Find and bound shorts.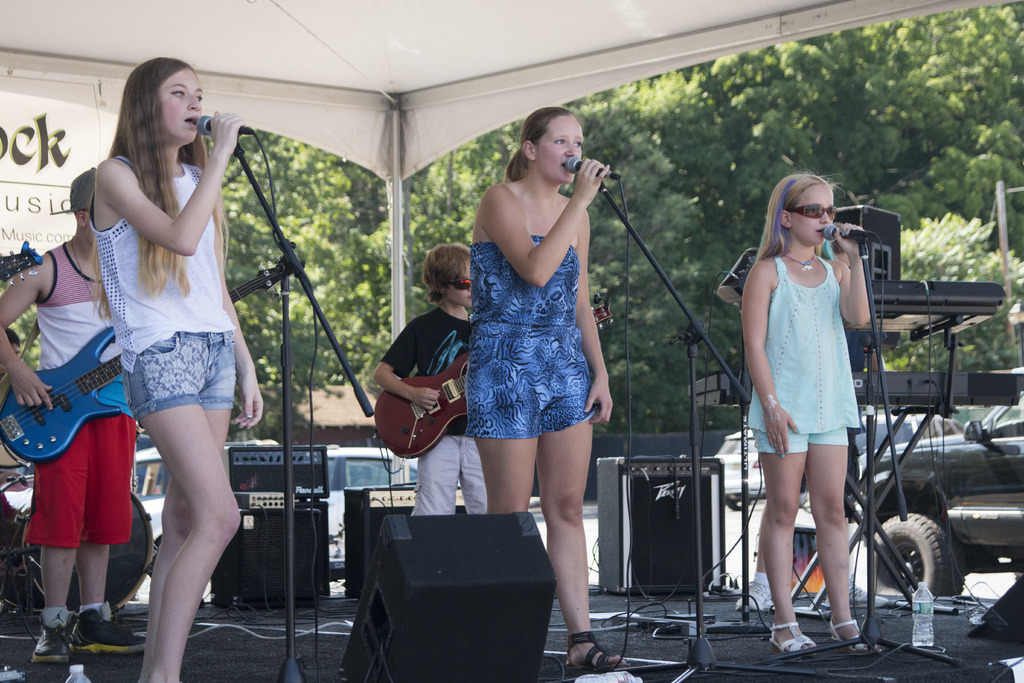
Bound: pyautogui.locateOnScreen(124, 328, 238, 415).
